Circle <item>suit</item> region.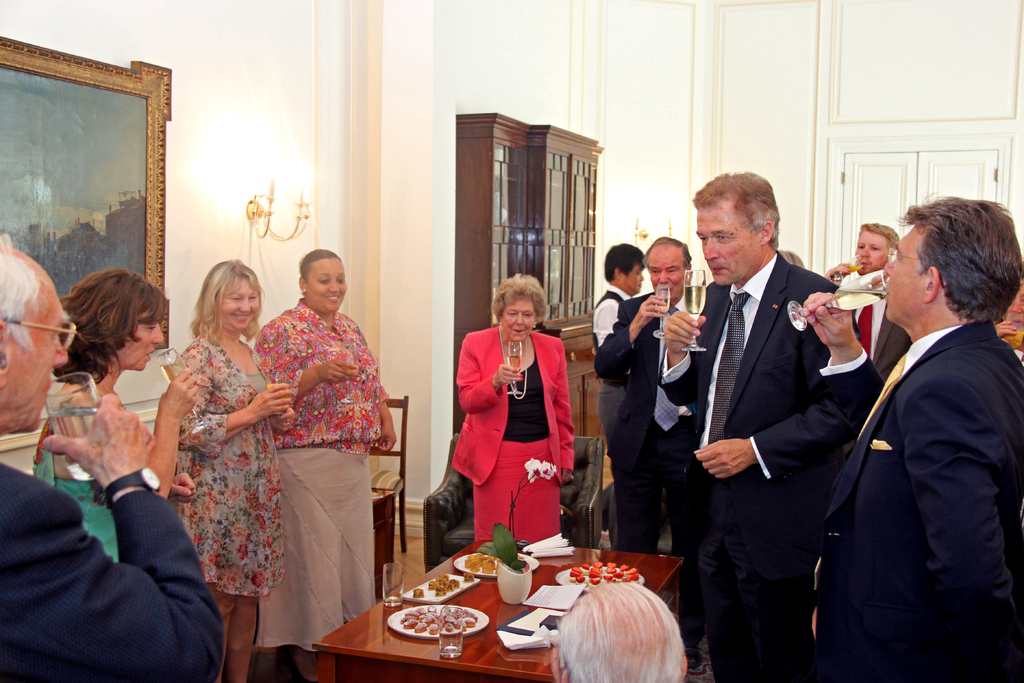
Region: box=[856, 295, 913, 383].
